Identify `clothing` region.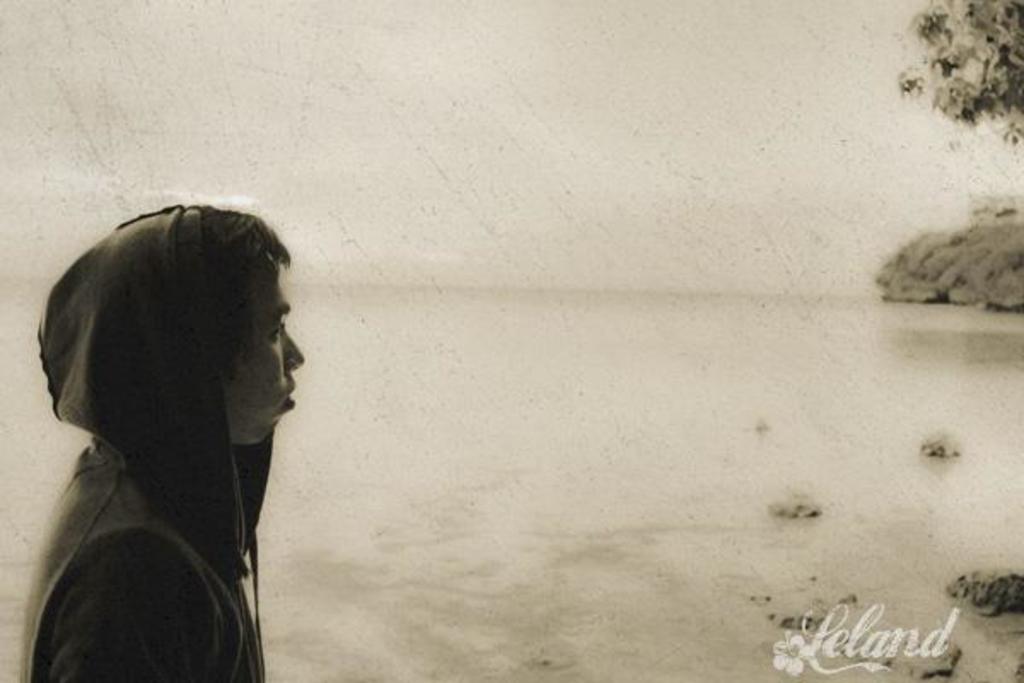
Region: (20,208,280,681).
